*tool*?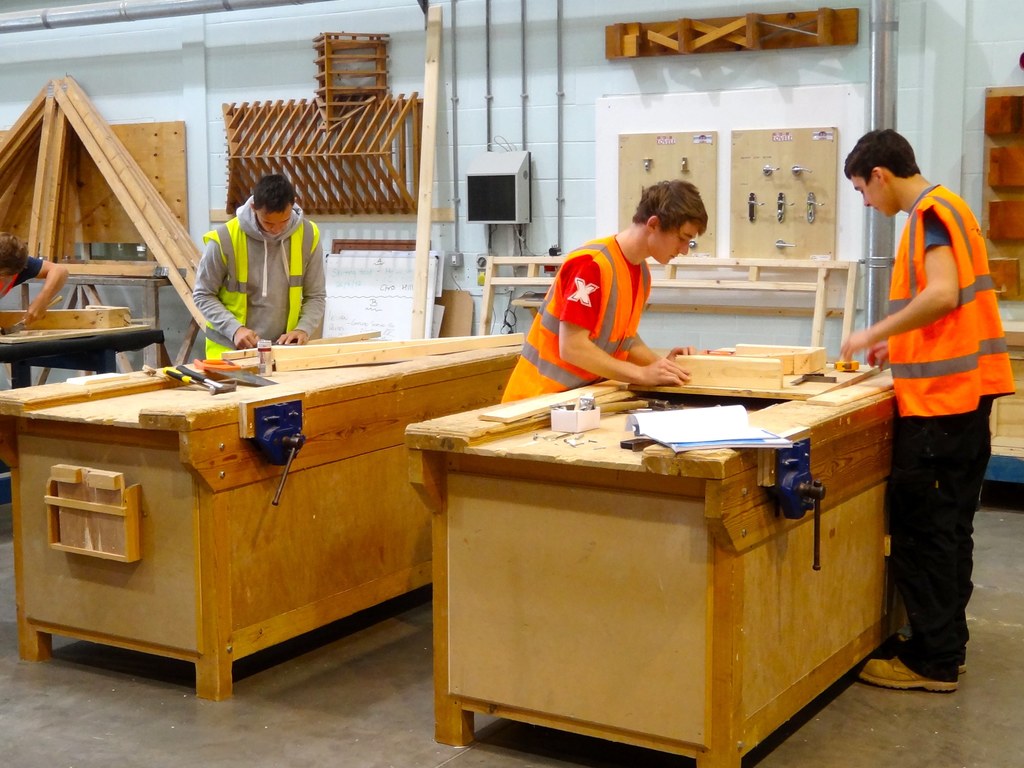
170/365/240/394
